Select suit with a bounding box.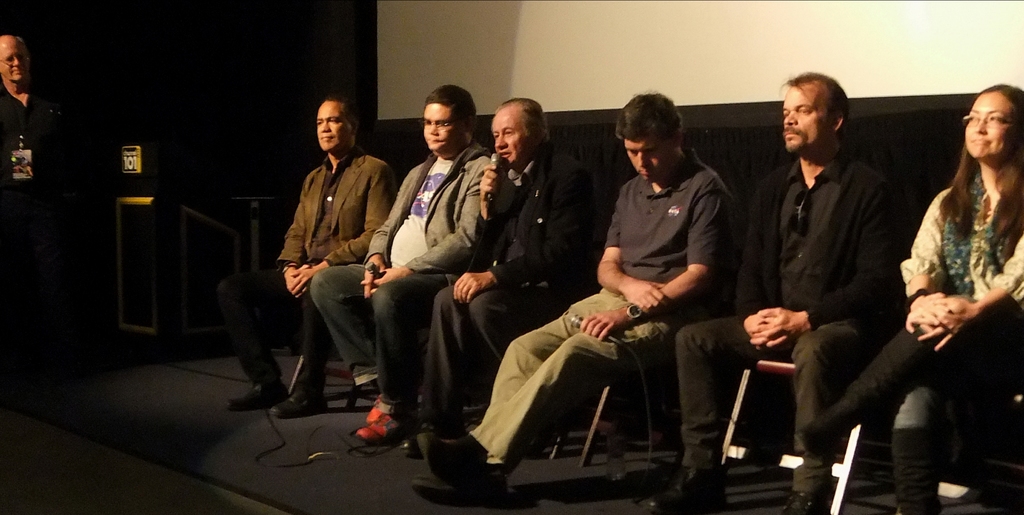
(x1=215, y1=158, x2=401, y2=379).
